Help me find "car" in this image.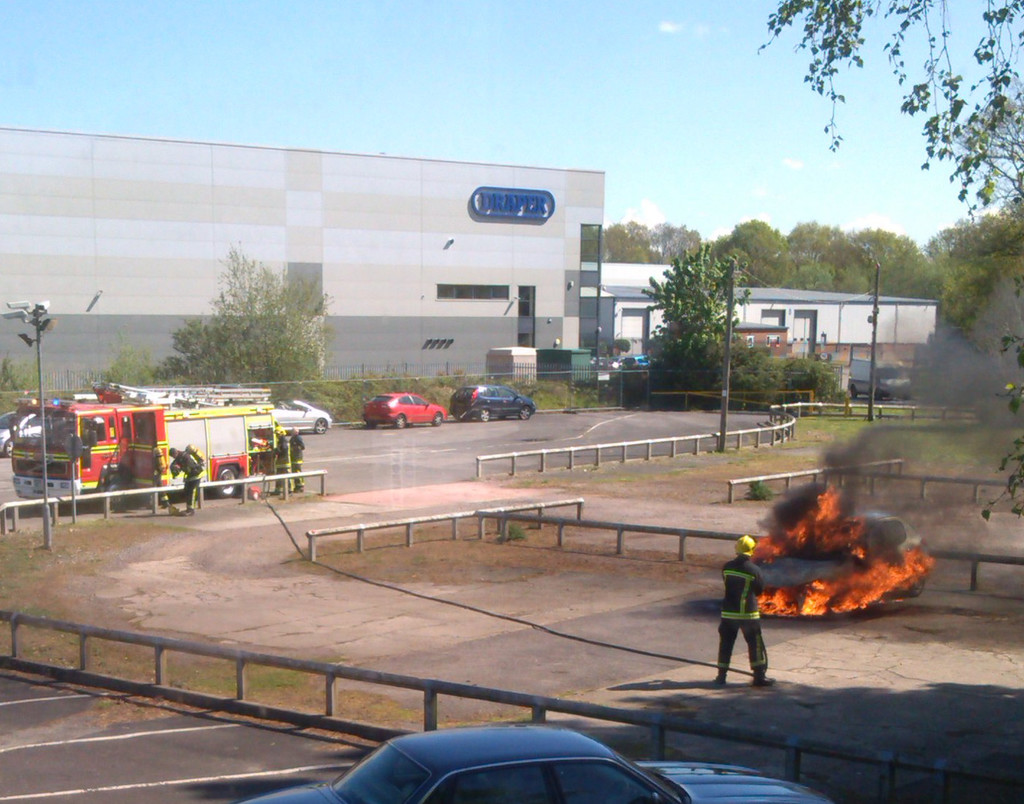
Found it: {"x1": 233, "y1": 727, "x2": 833, "y2": 803}.
